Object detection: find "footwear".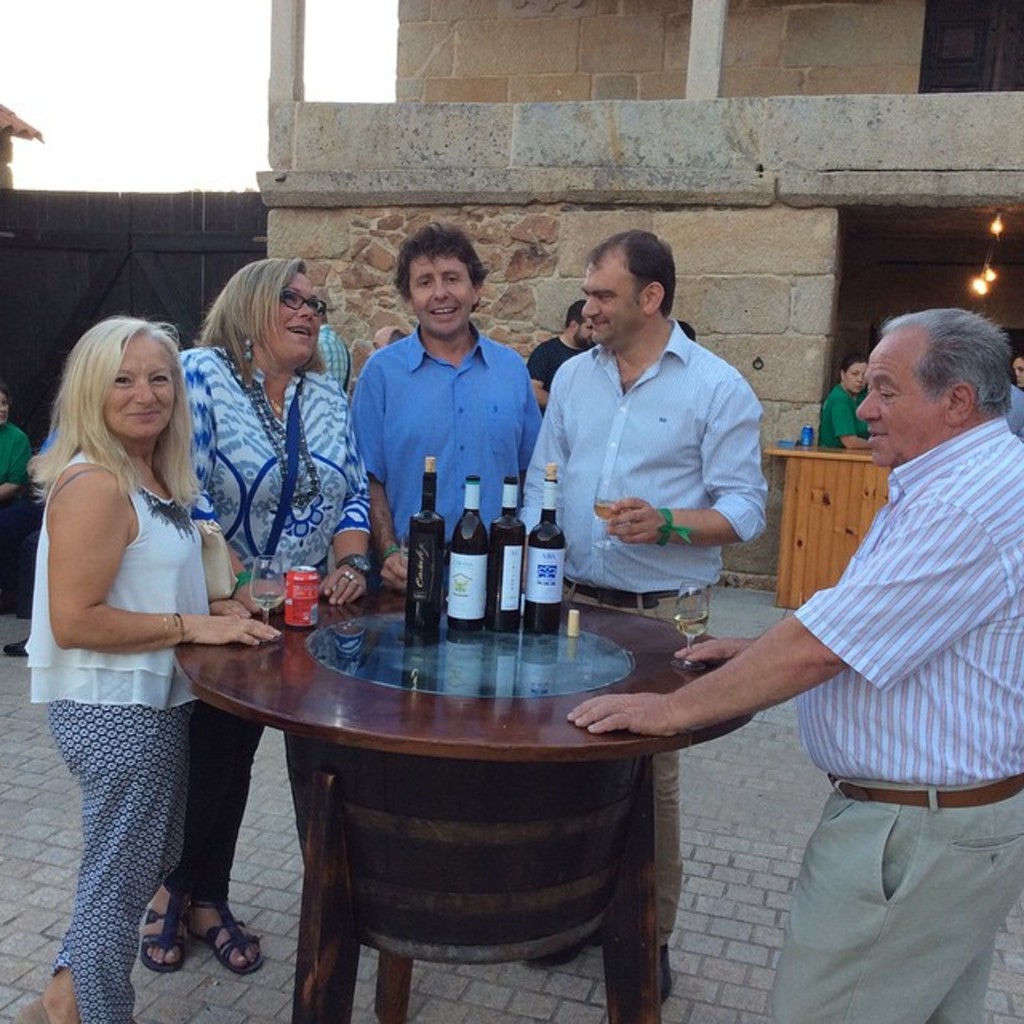
<bbox>186, 894, 269, 979</bbox>.
